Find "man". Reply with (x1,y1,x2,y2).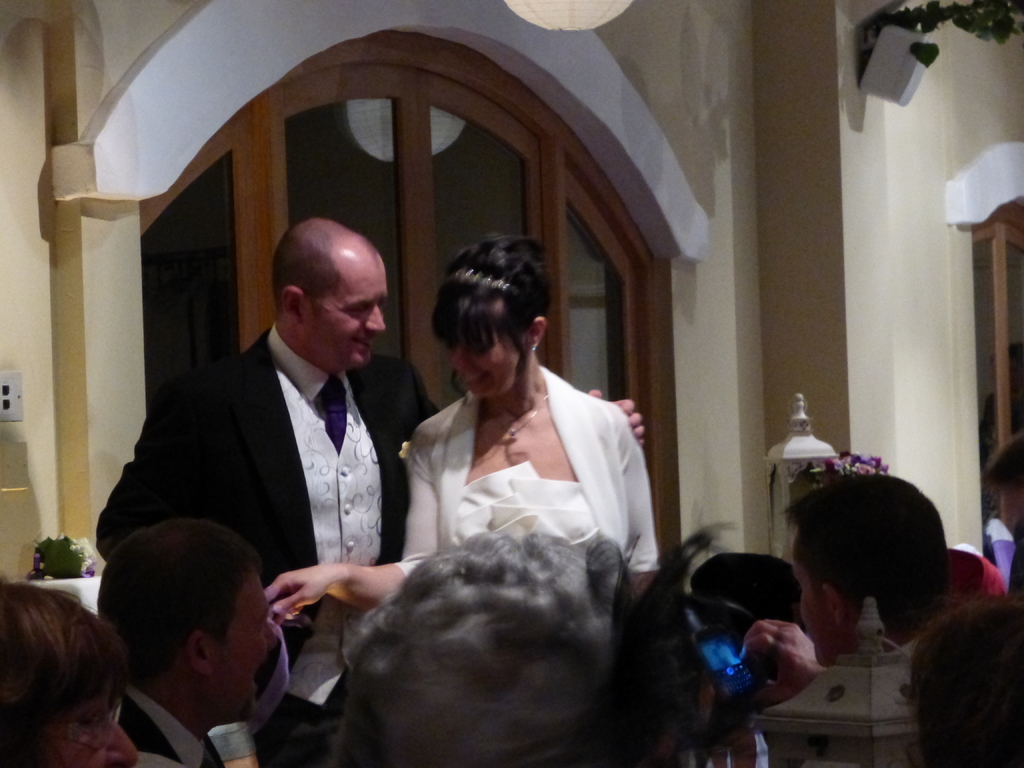
(741,476,1008,701).
